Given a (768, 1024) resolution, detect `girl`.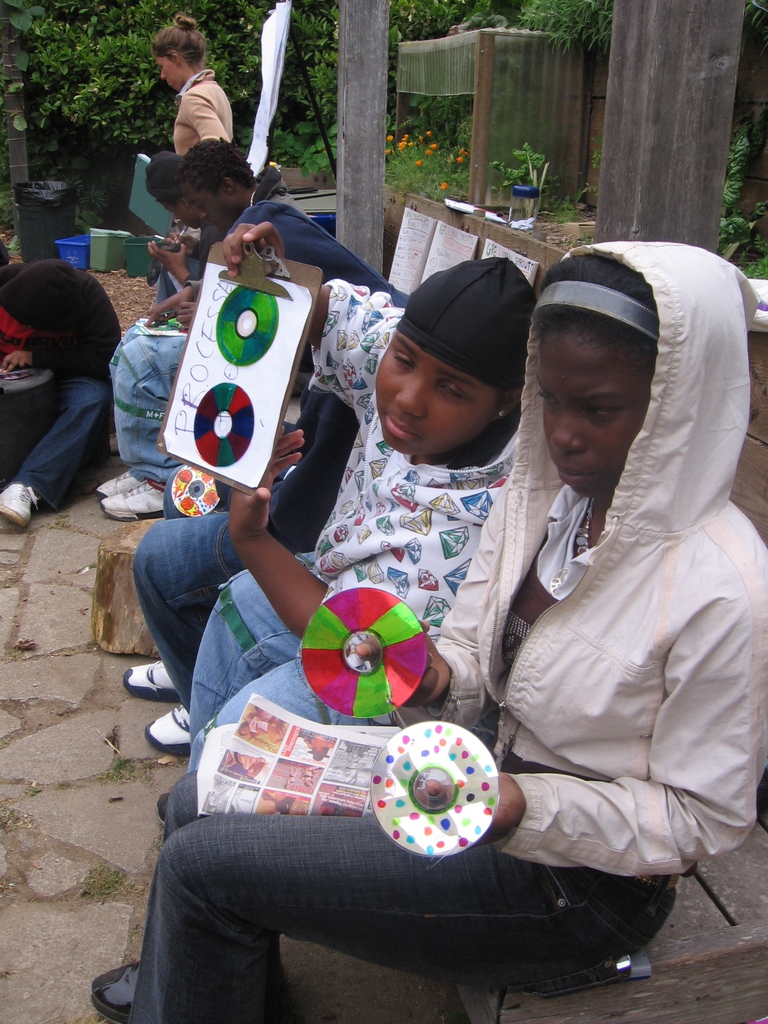
<region>150, 223, 536, 837</region>.
